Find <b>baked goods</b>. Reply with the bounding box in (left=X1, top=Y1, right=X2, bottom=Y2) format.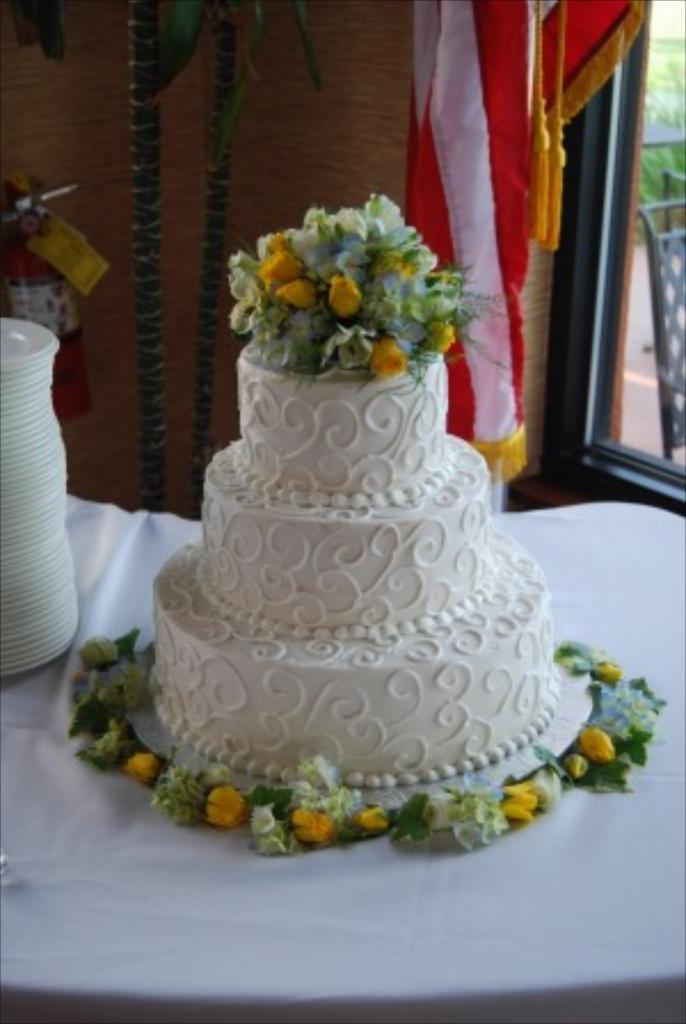
(left=80, top=197, right=656, bottom=855).
